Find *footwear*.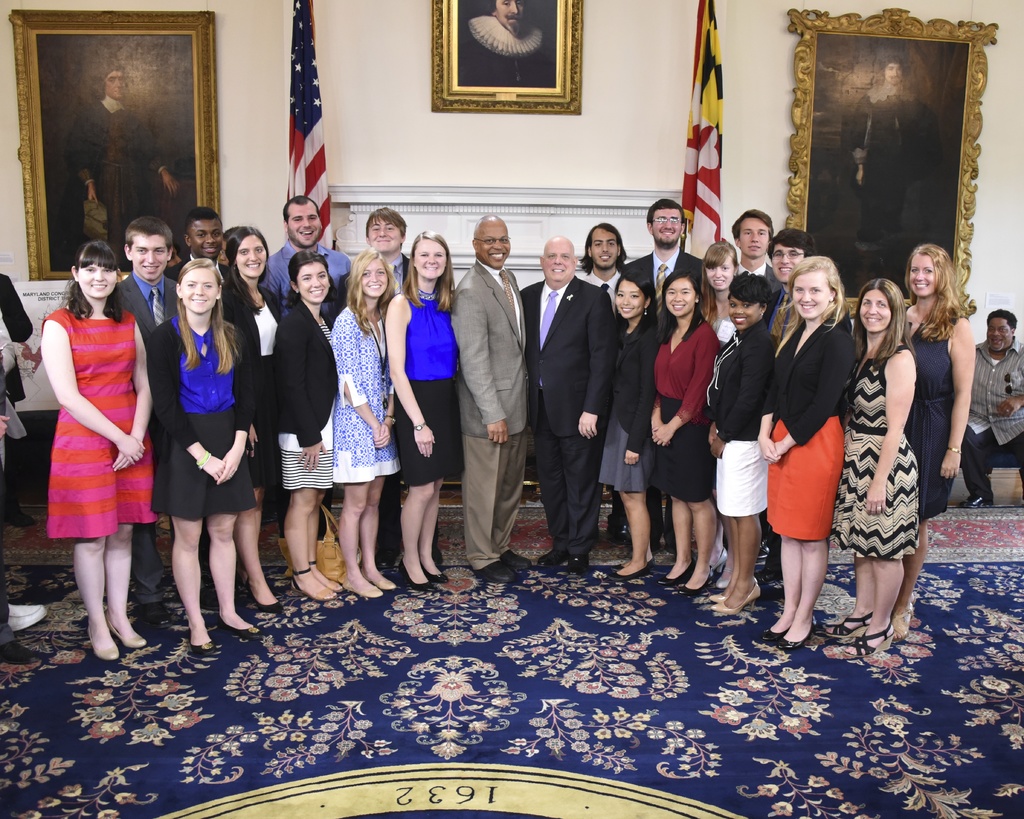
684:564:714:594.
